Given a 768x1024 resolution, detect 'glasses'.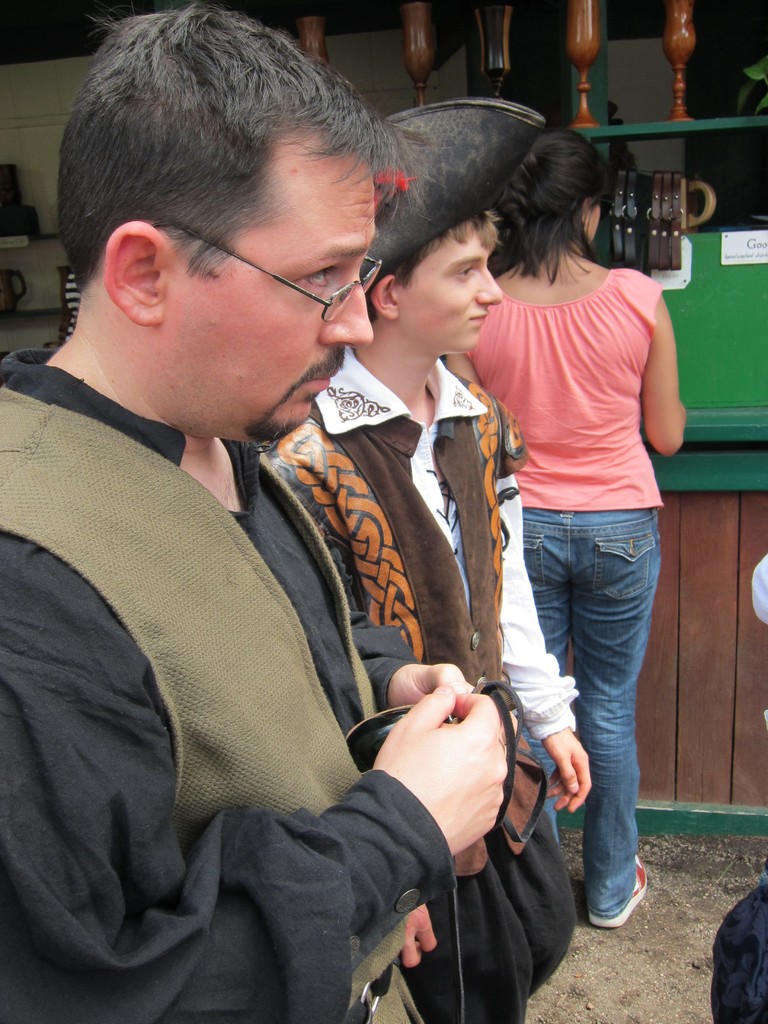
[160, 228, 410, 331].
